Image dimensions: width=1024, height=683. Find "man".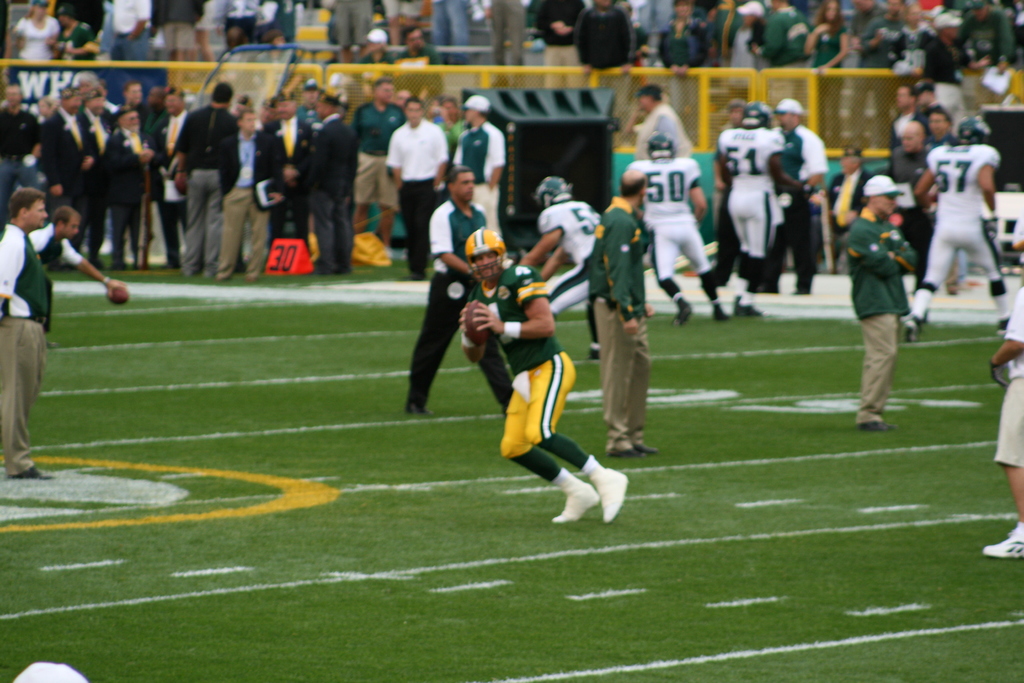
crop(446, 223, 627, 522).
